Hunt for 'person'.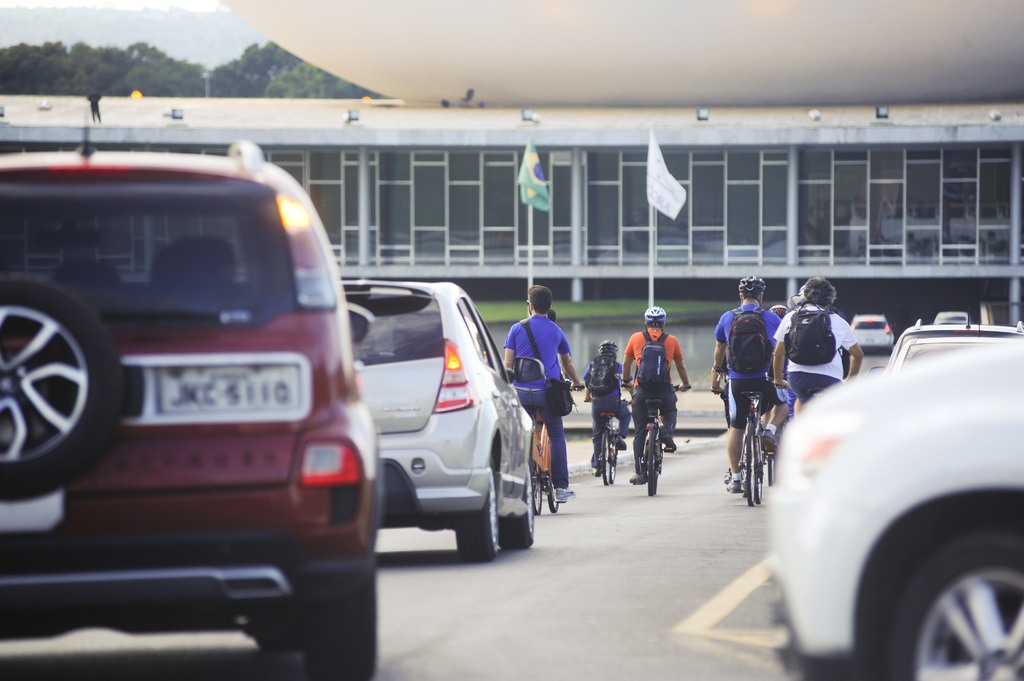
Hunted down at (709,293,783,493).
